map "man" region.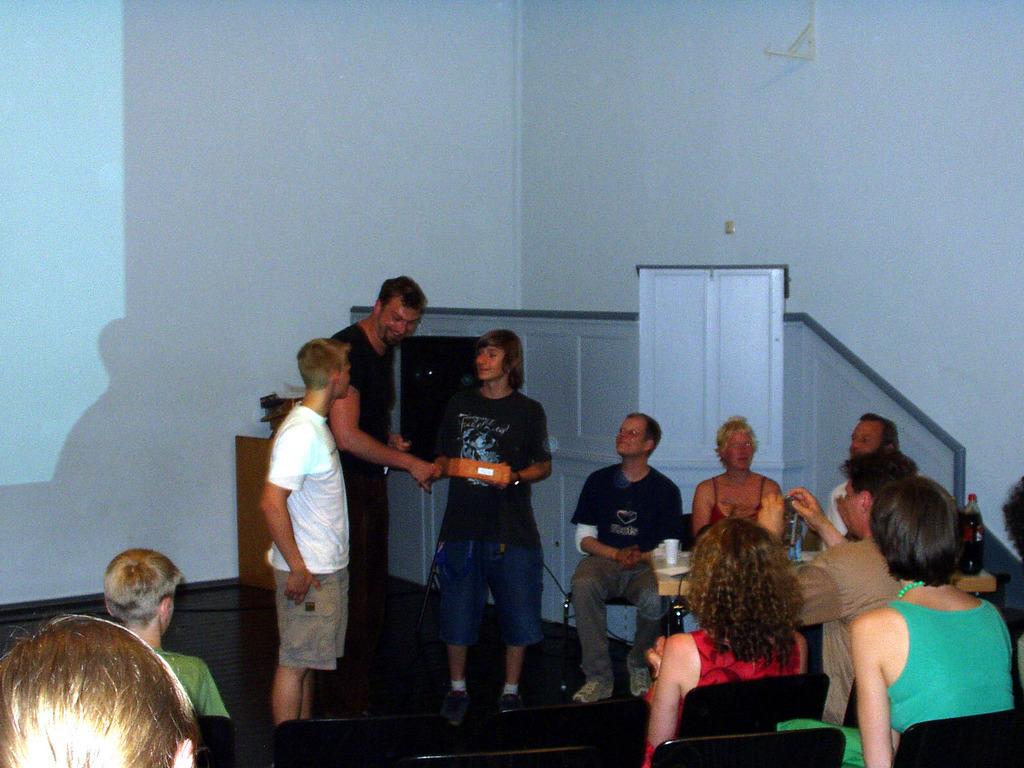
Mapped to (785,446,919,726).
